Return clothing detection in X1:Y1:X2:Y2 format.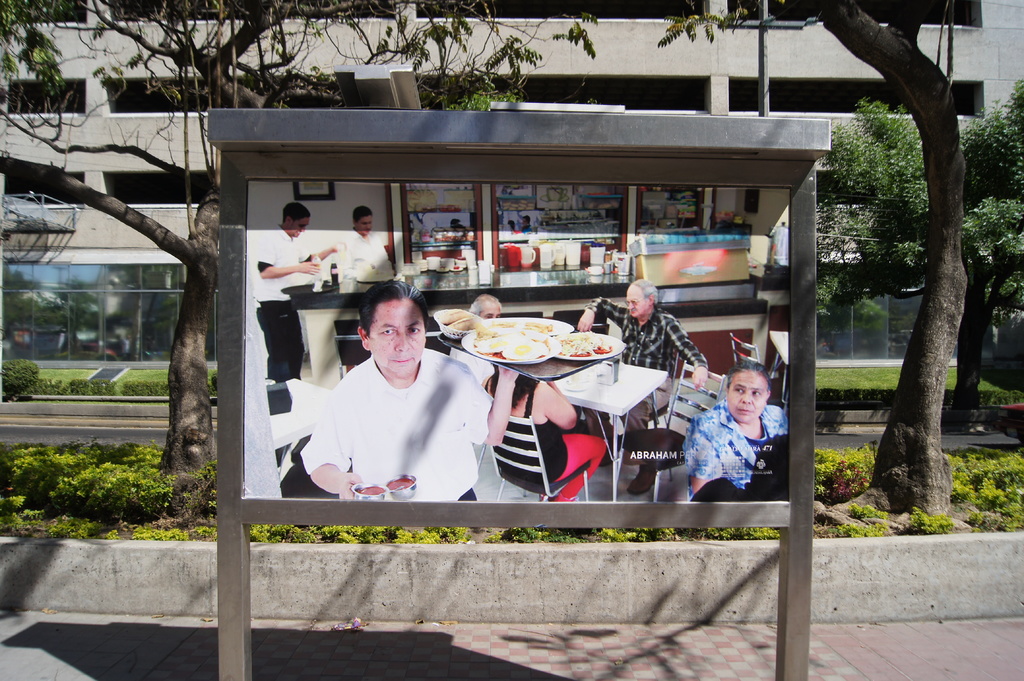
330:232:378:297.
